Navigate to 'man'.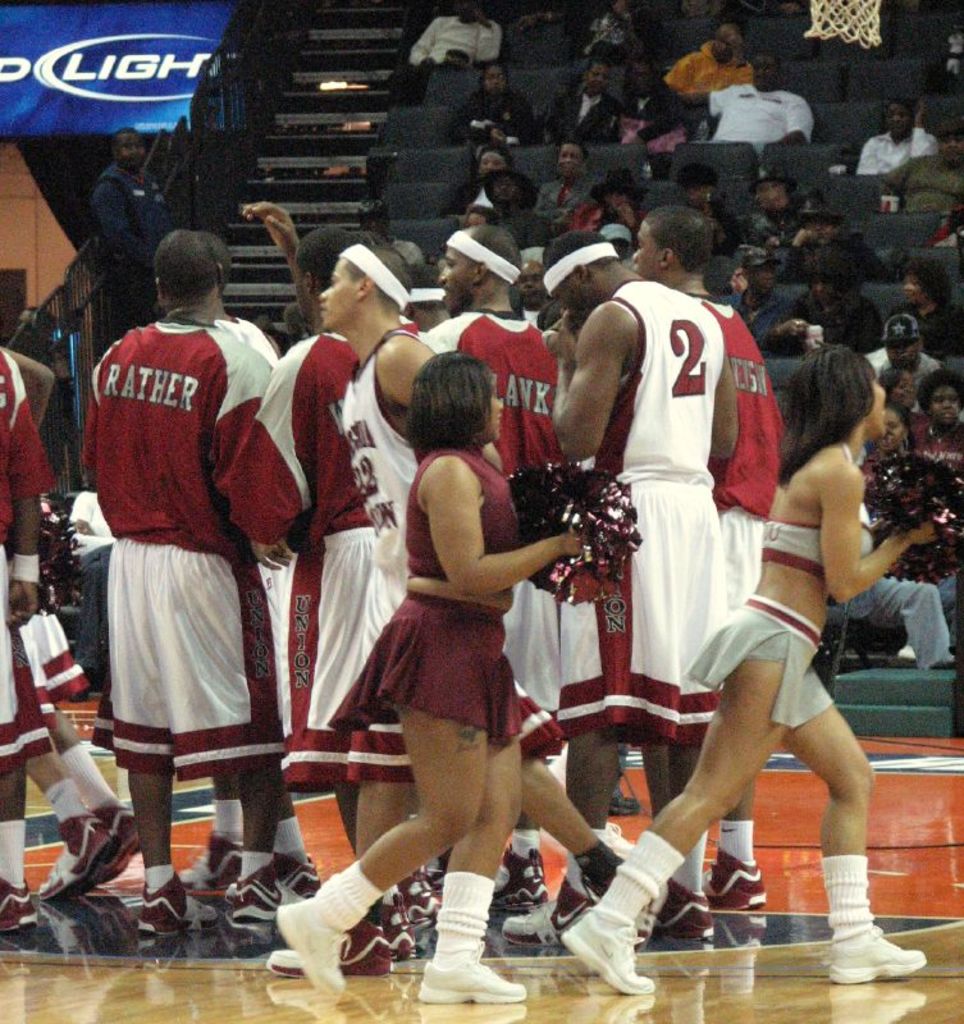
Navigation target: box(478, 166, 552, 247).
